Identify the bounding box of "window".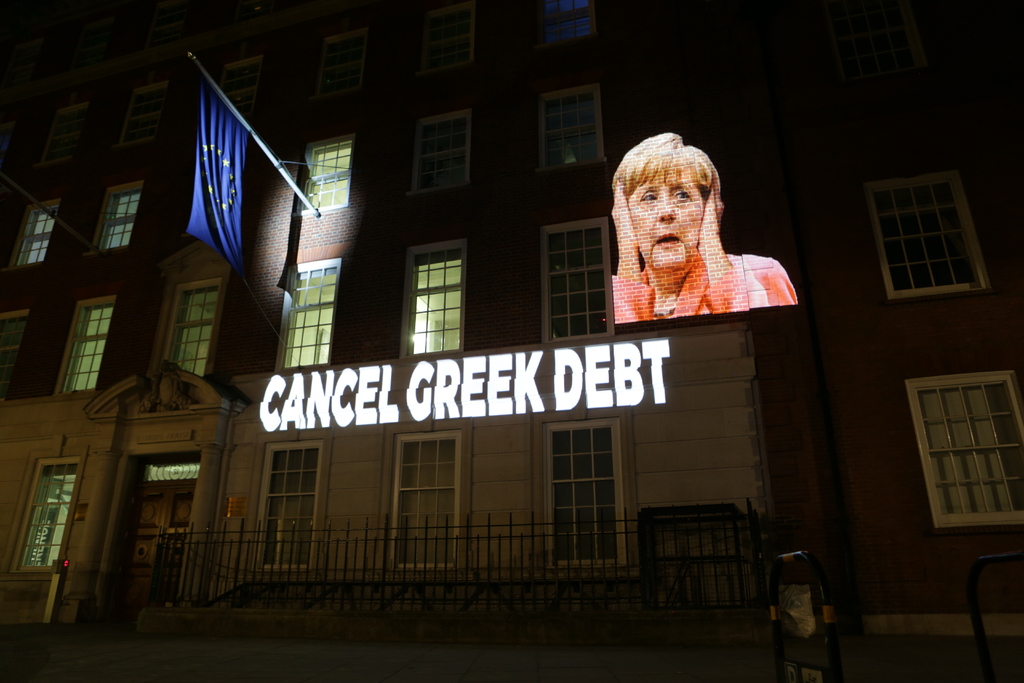
[50,295,115,393].
